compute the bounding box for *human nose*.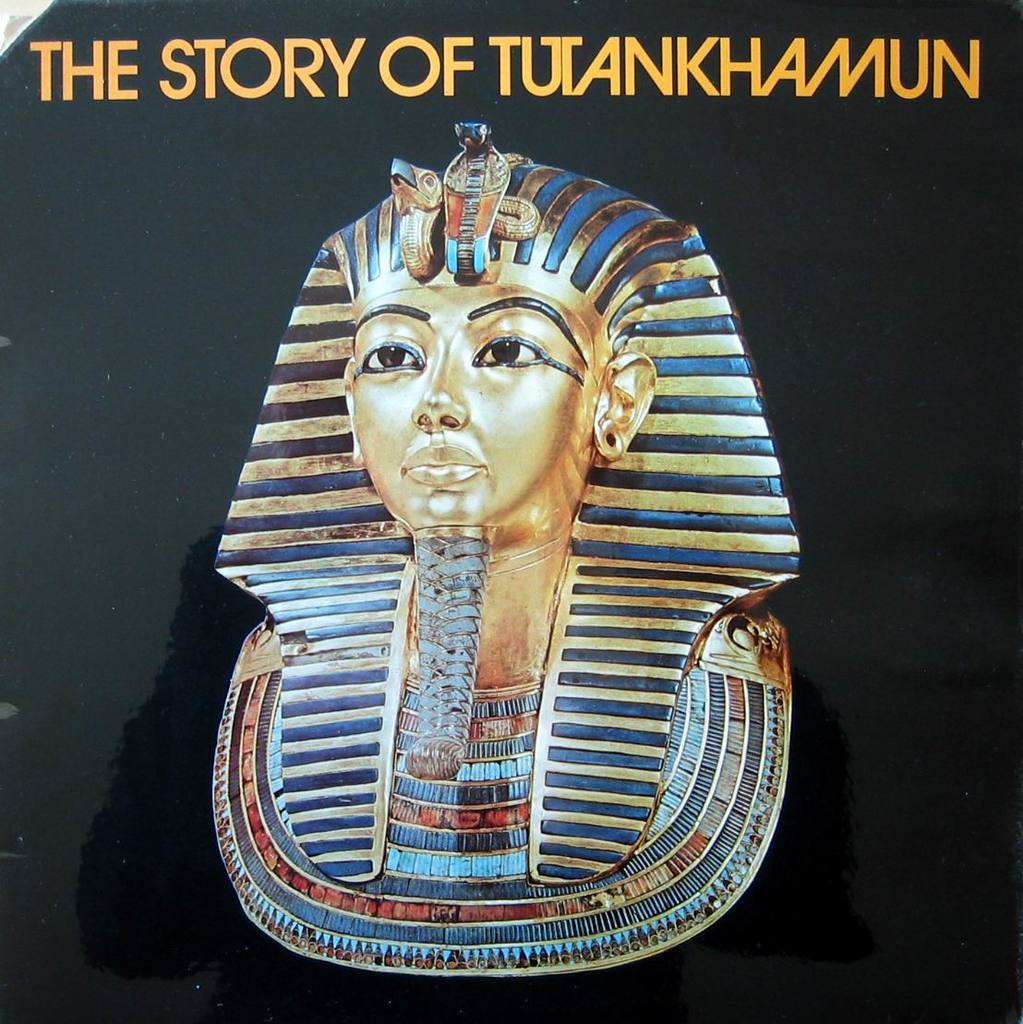
412 338 472 433.
